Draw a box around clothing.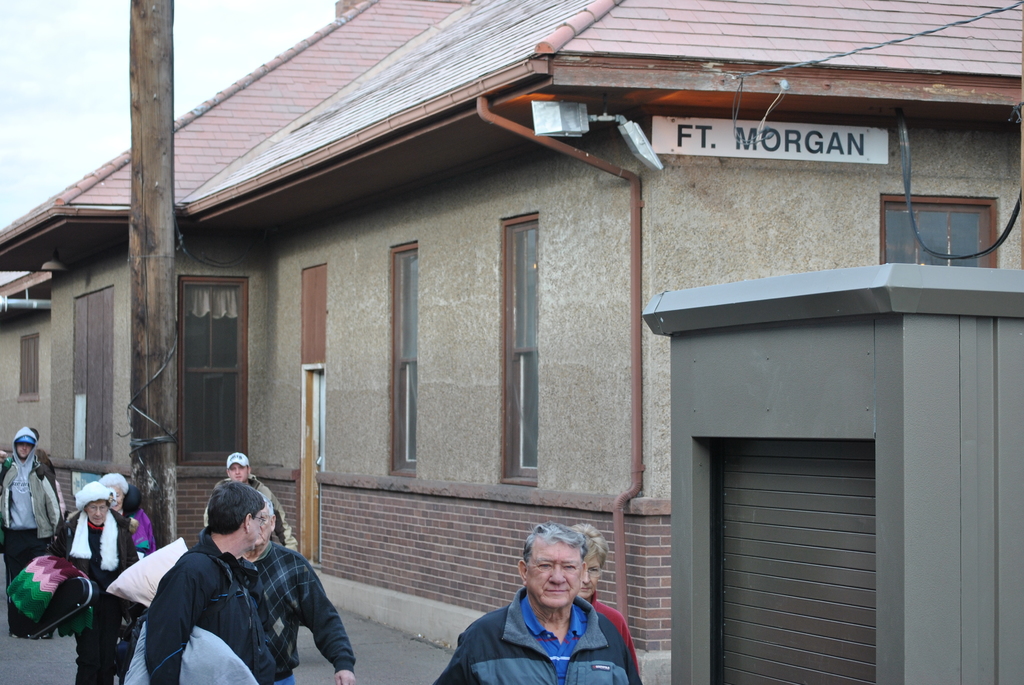
bbox=[117, 540, 349, 684].
